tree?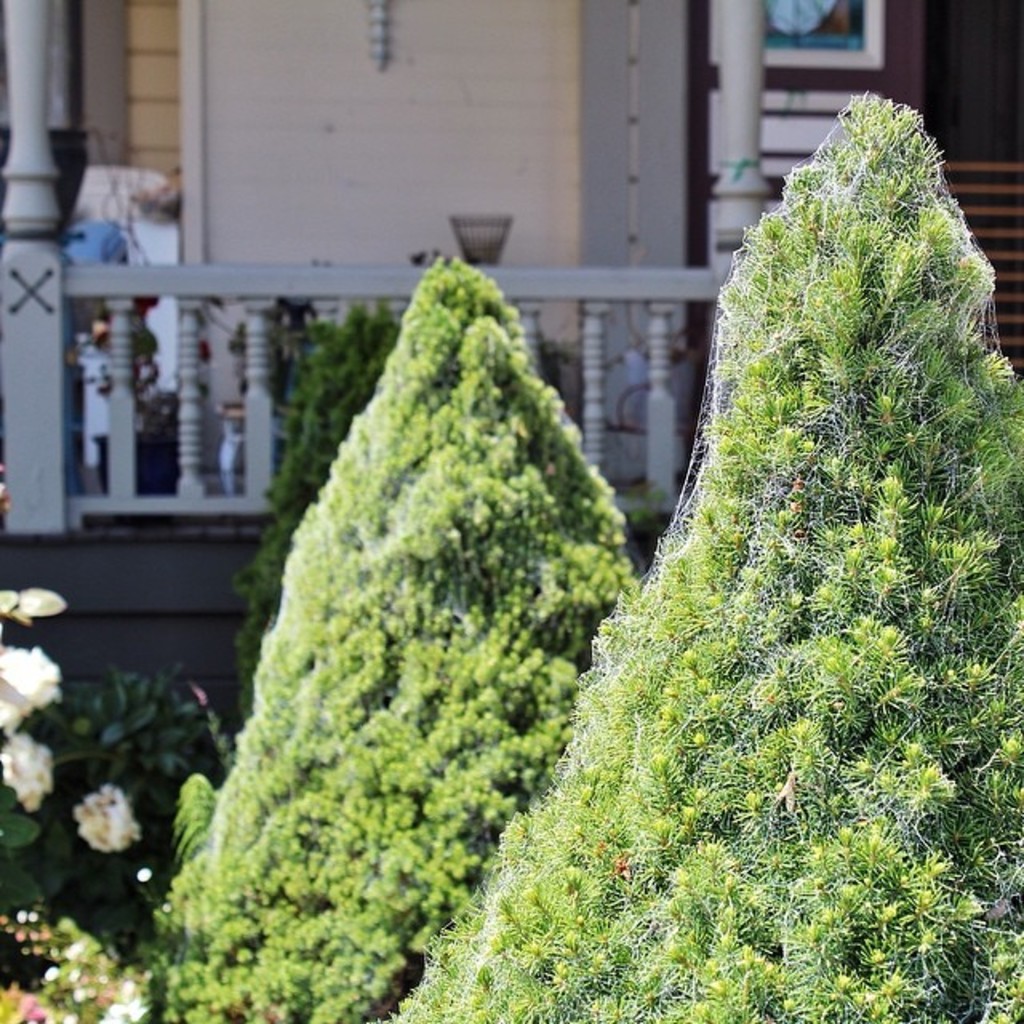
229/301/410/730
